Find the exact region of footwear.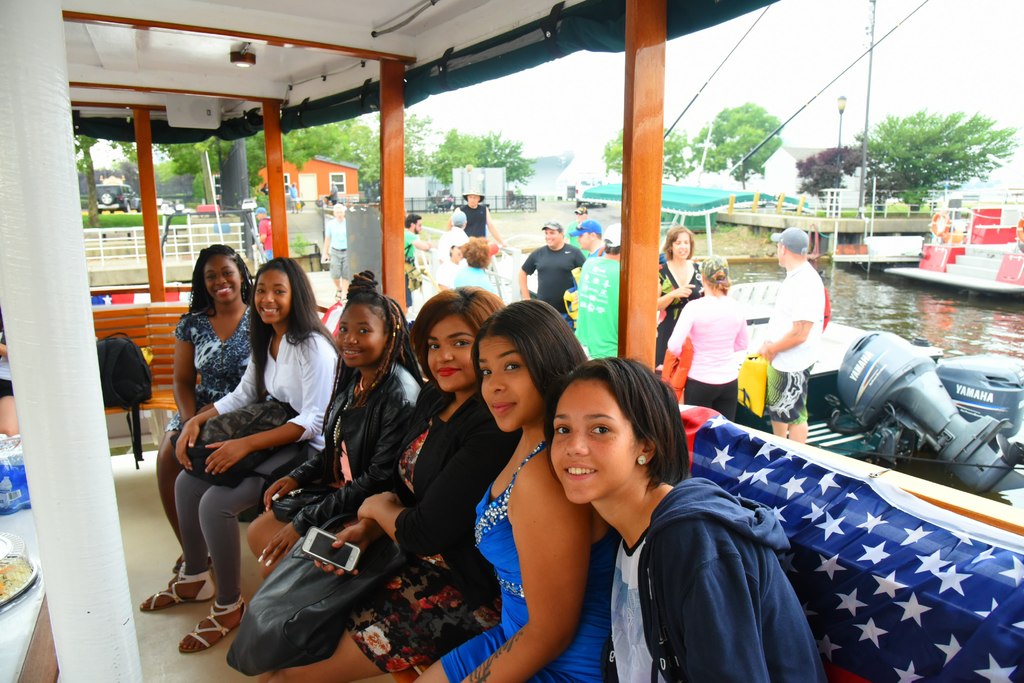
Exact region: [left=175, top=593, right=246, bottom=654].
